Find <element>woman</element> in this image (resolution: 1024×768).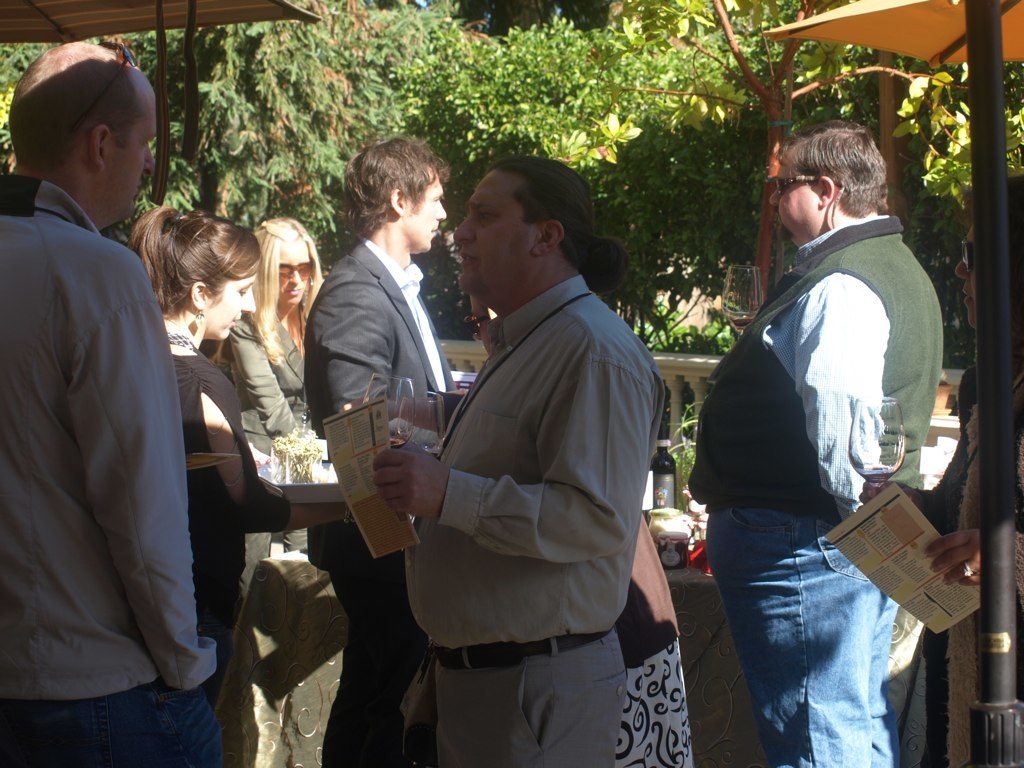
[left=132, top=212, right=290, bottom=703].
